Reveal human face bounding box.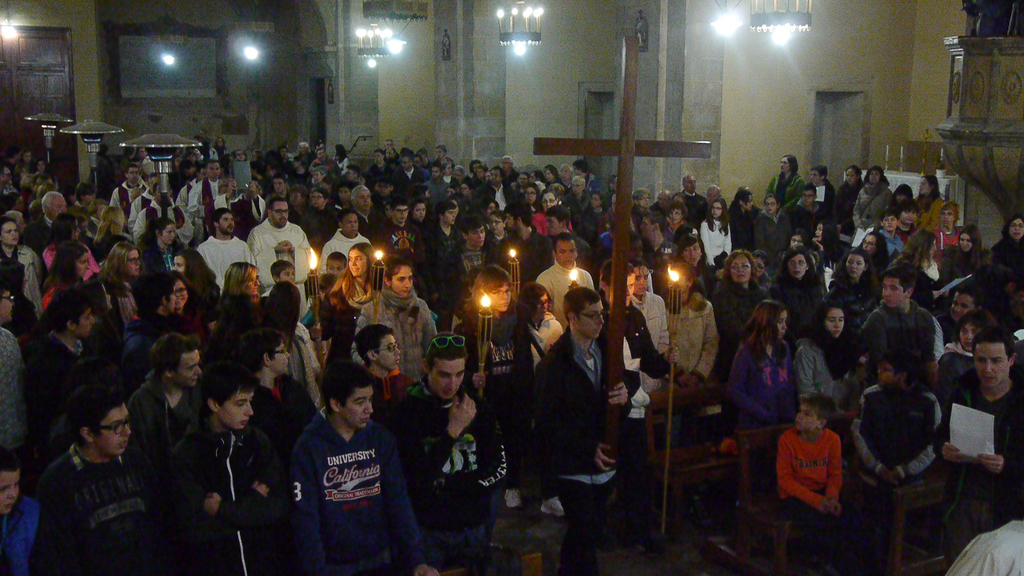
Revealed: box(342, 389, 374, 427).
